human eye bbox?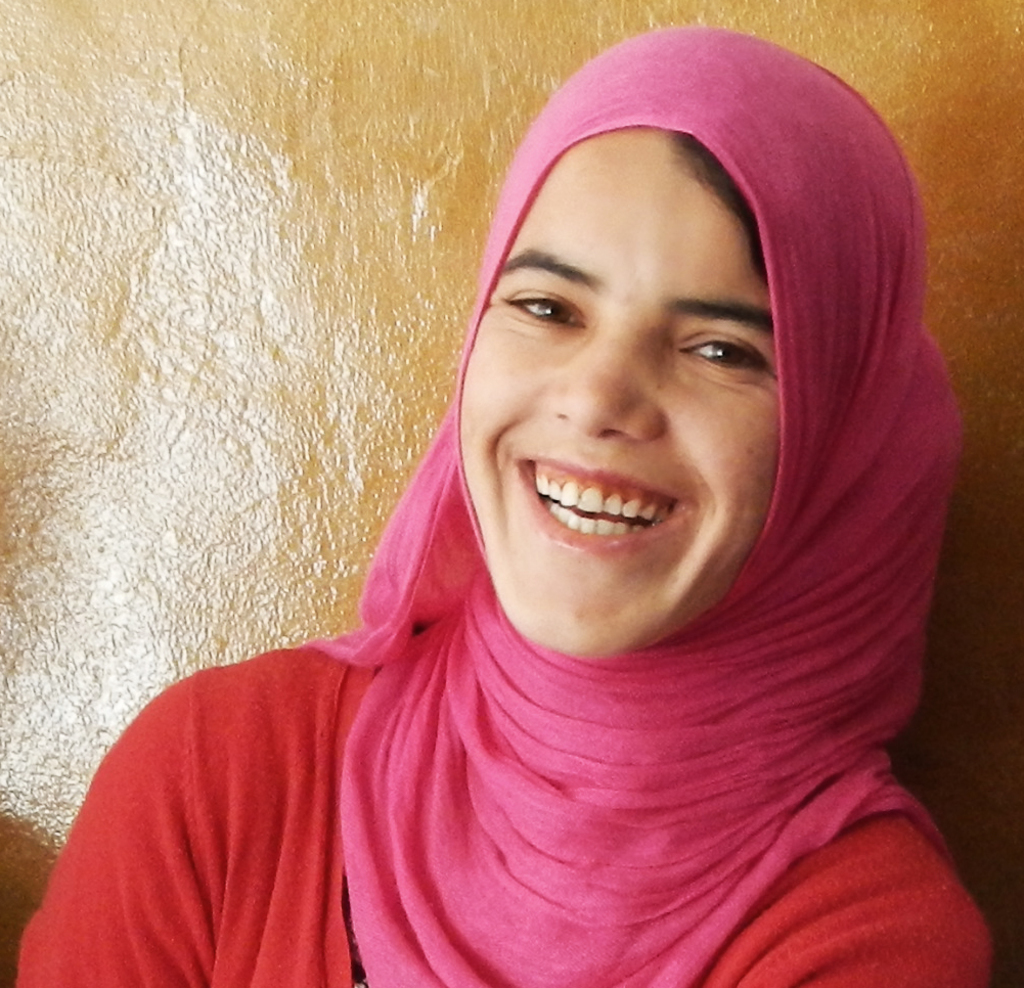
(left=677, top=332, right=768, bottom=370)
